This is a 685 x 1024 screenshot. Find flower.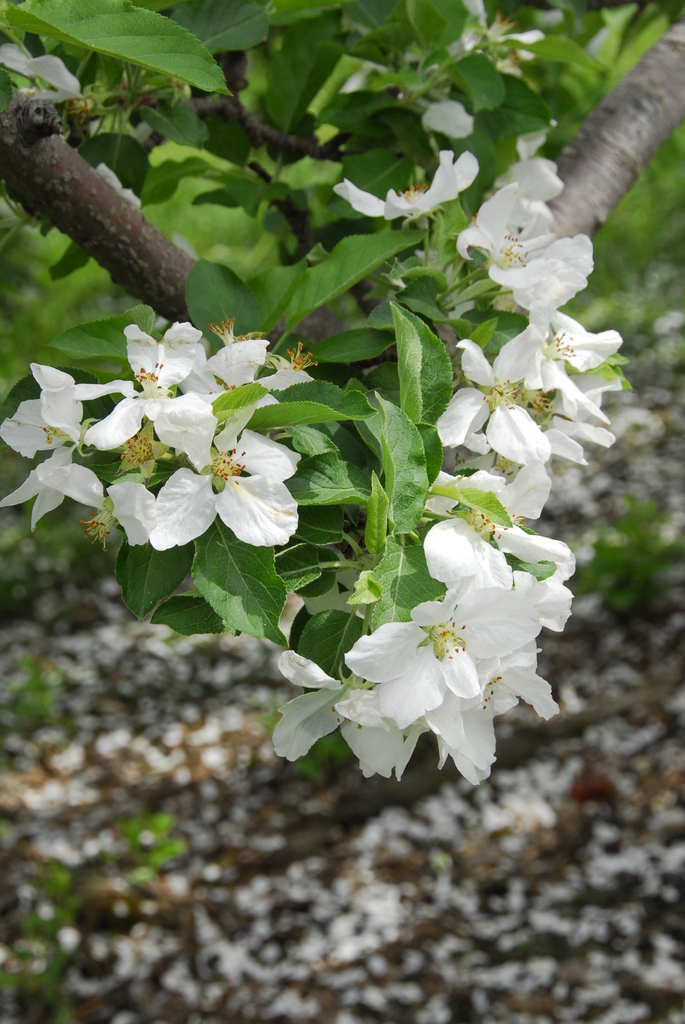
Bounding box: 486/149/563/207.
